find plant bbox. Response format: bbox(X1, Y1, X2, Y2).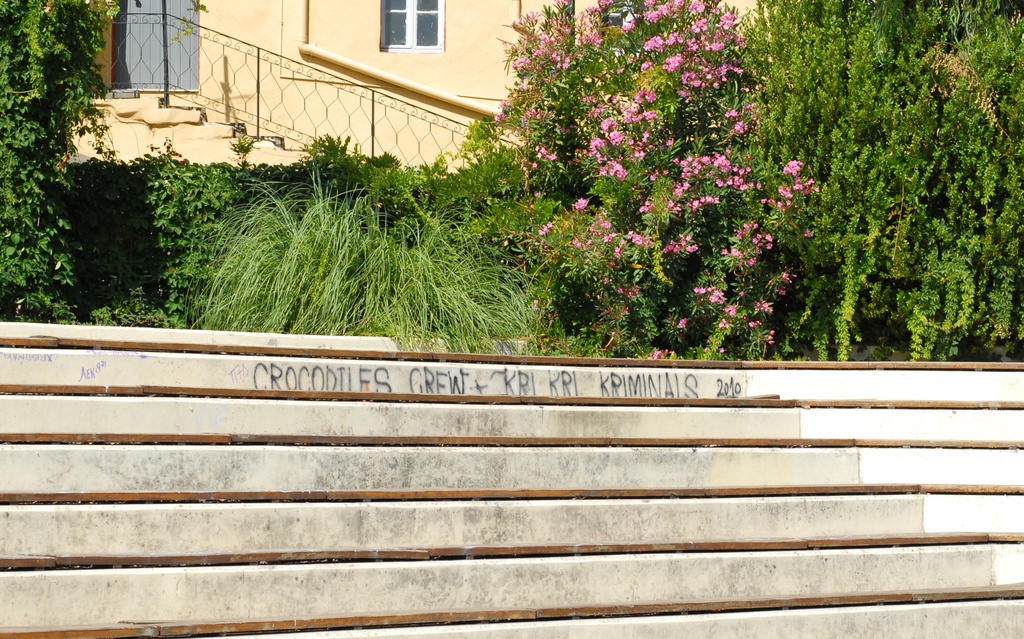
bbox(218, 125, 298, 159).
